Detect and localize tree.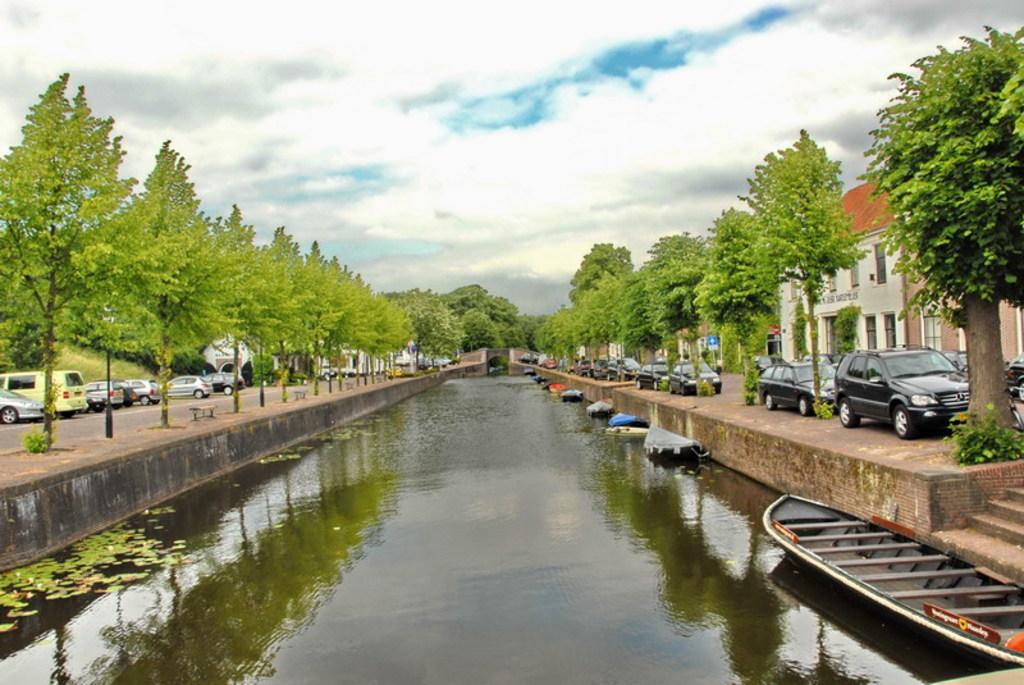
Localized at 736,127,868,421.
